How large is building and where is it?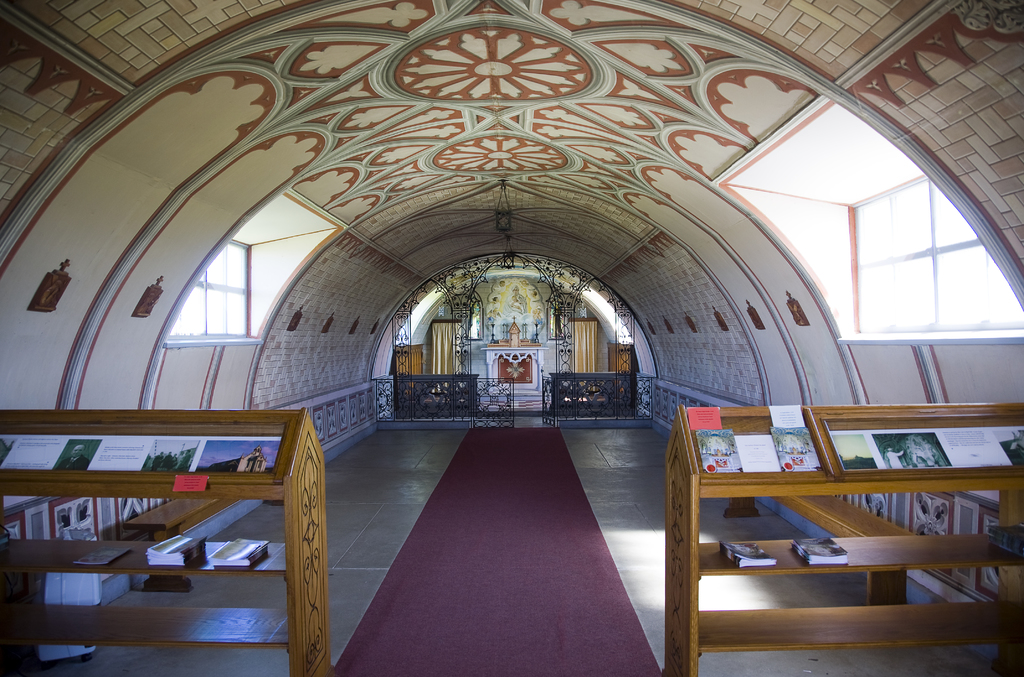
Bounding box: pyautogui.locateOnScreen(0, 2, 1023, 676).
